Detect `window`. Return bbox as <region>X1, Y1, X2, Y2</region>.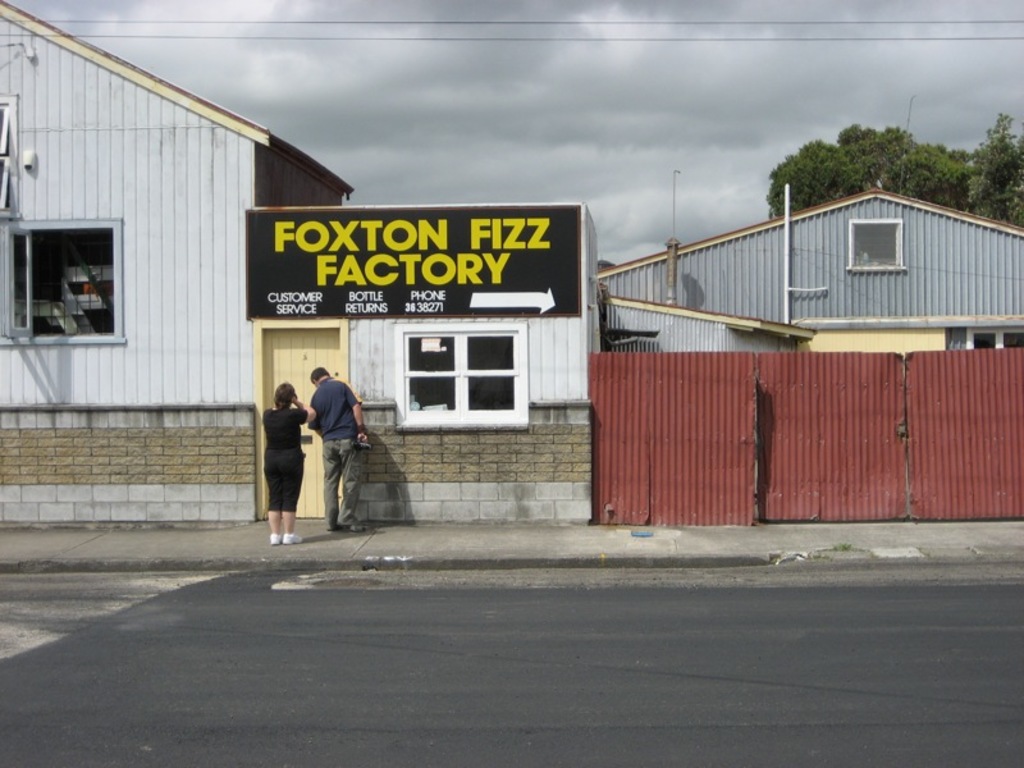
<region>5, 215, 129, 344</region>.
